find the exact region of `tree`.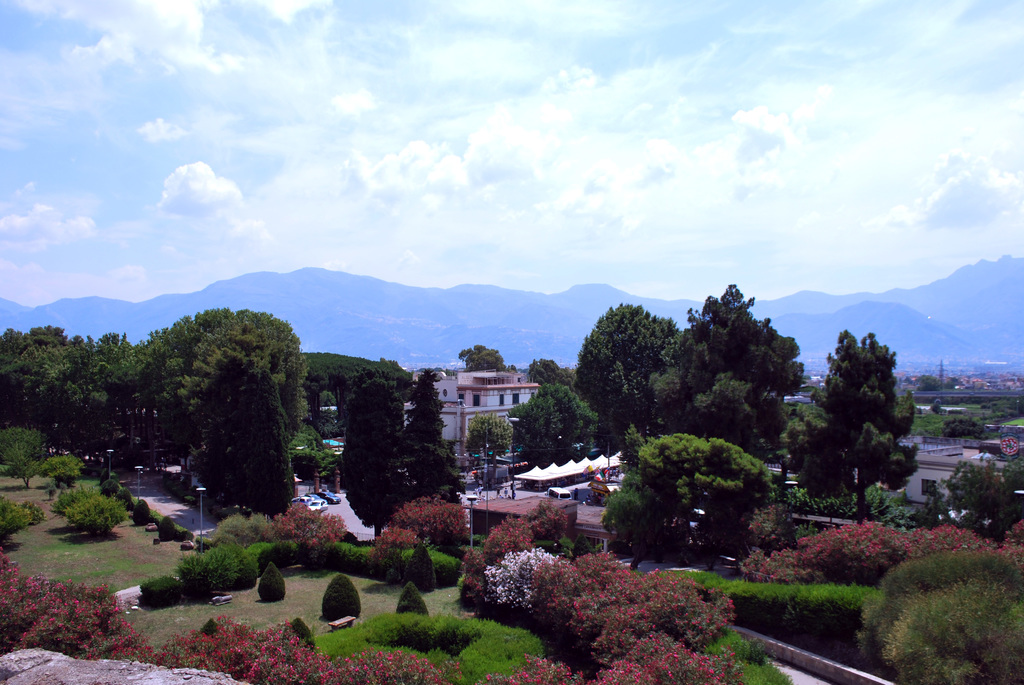
Exact region: bbox(915, 374, 945, 390).
